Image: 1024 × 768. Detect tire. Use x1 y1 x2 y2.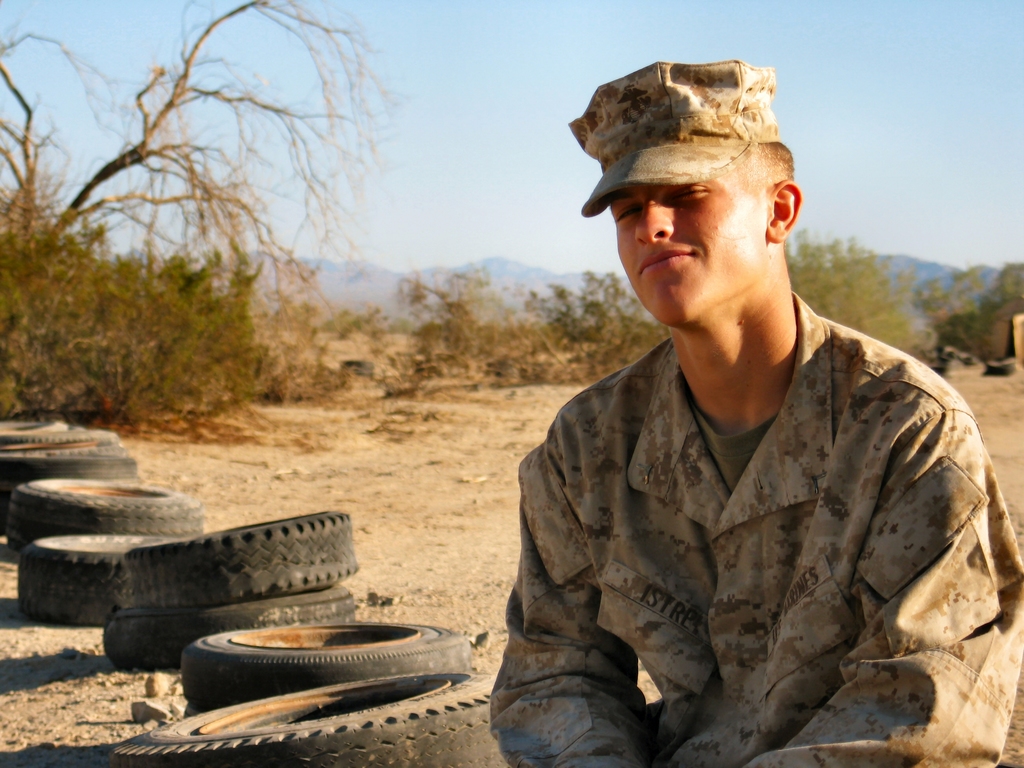
195 618 459 709.
